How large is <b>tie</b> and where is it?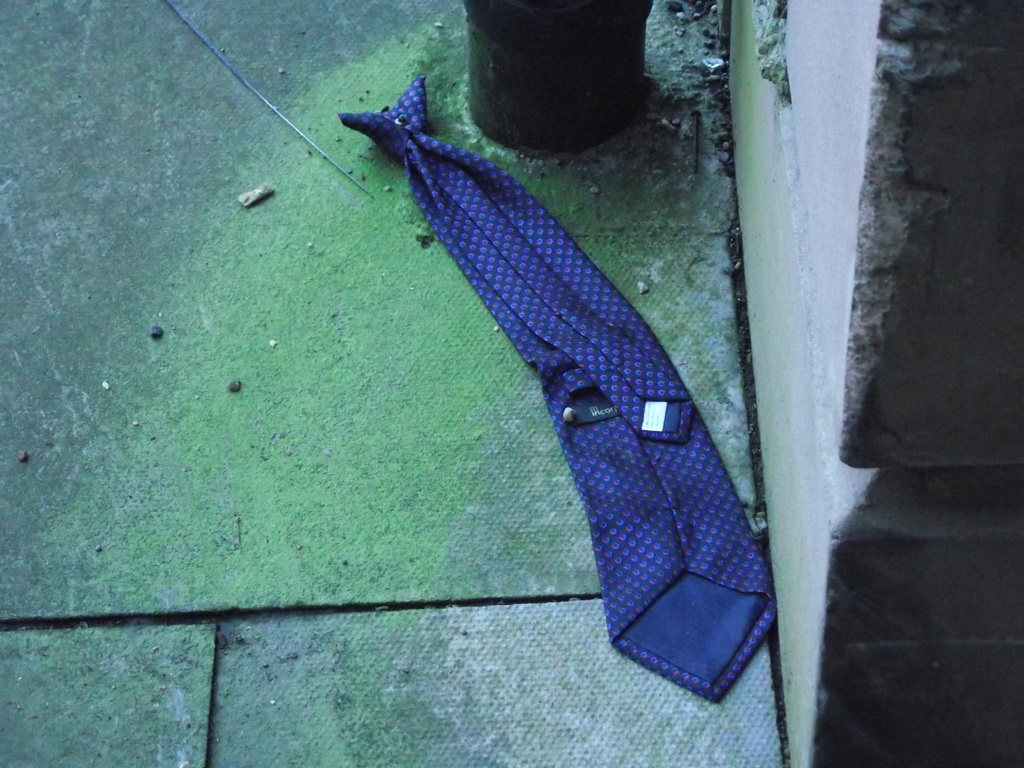
Bounding box: box(336, 72, 779, 701).
